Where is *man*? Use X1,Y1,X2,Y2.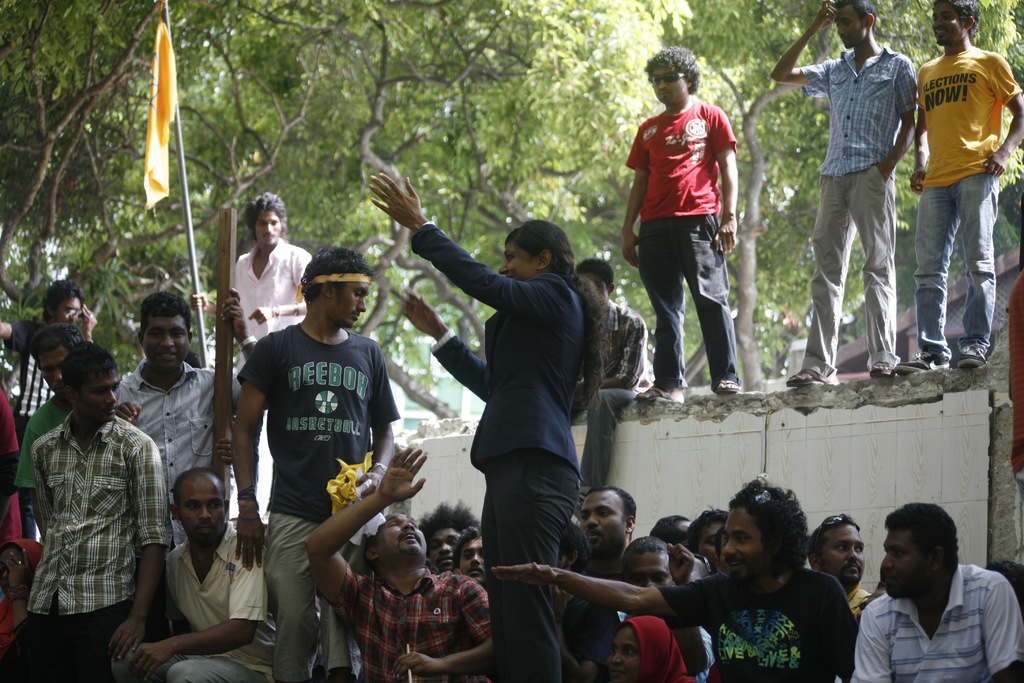
304,446,490,682.
